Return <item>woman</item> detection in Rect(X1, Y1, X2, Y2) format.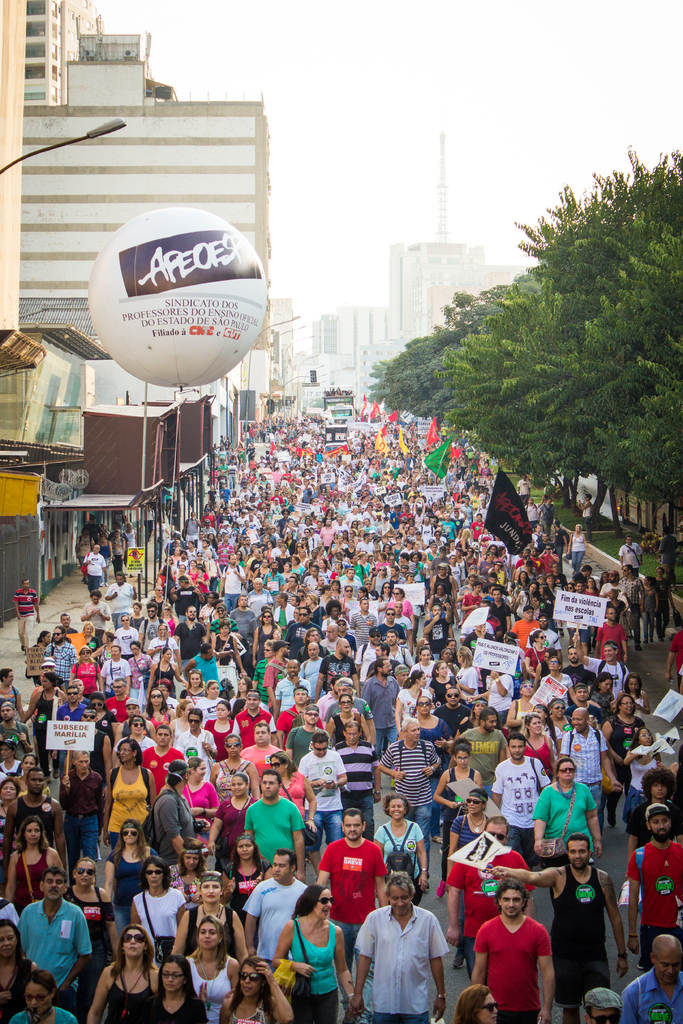
Rect(182, 671, 208, 695).
